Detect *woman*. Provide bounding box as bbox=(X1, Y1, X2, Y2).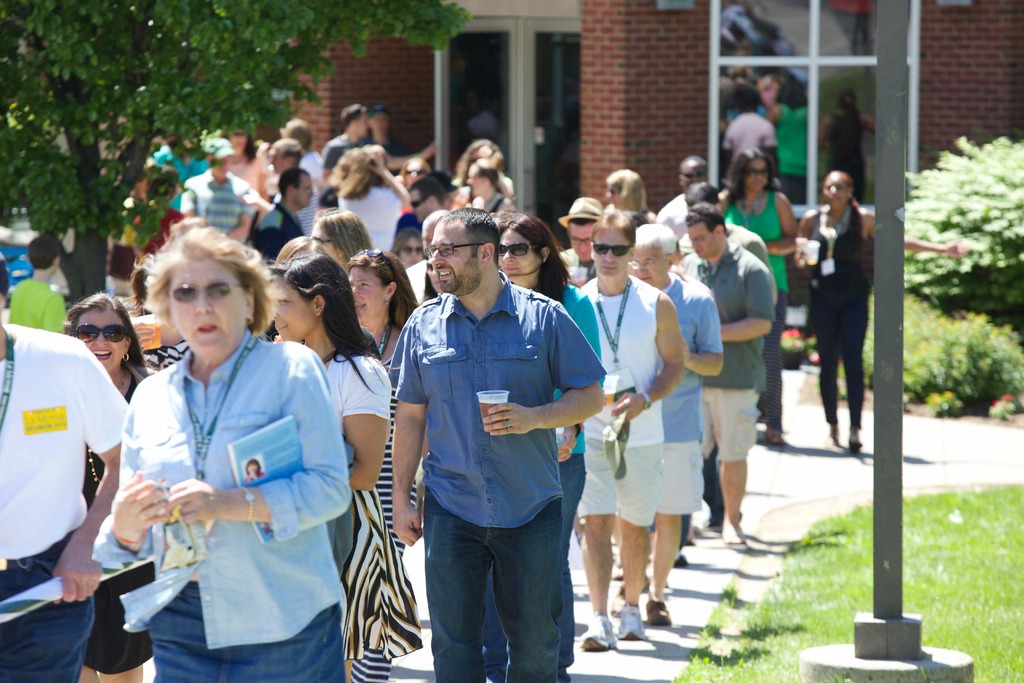
bbox=(341, 251, 422, 556).
